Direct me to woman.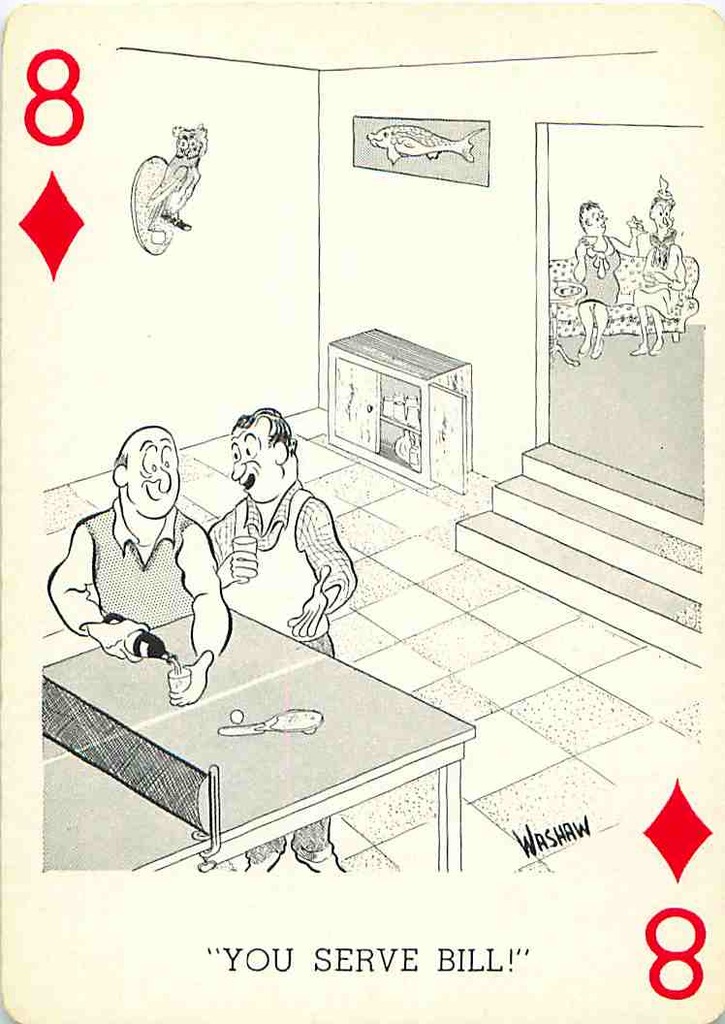
Direction: (631, 170, 687, 358).
